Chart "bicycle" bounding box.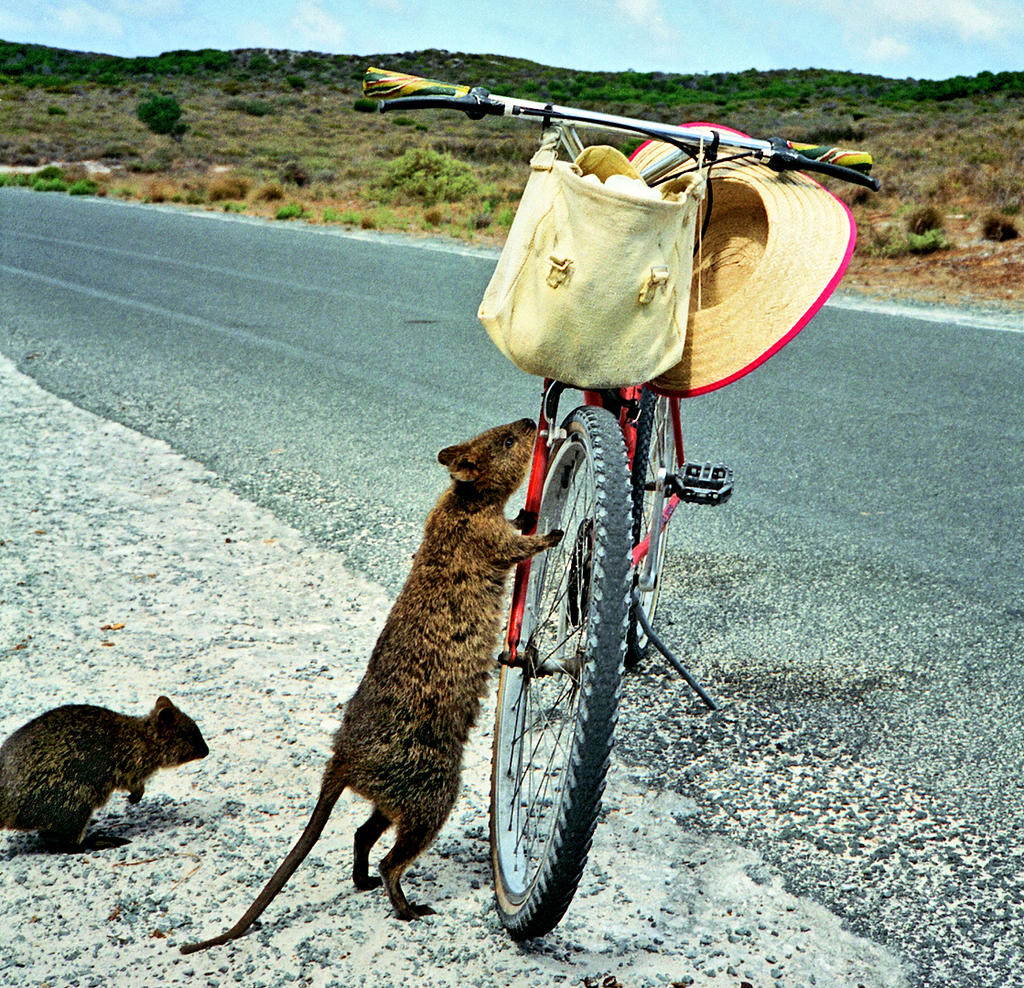
Charted: <bbox>352, 70, 879, 931</bbox>.
